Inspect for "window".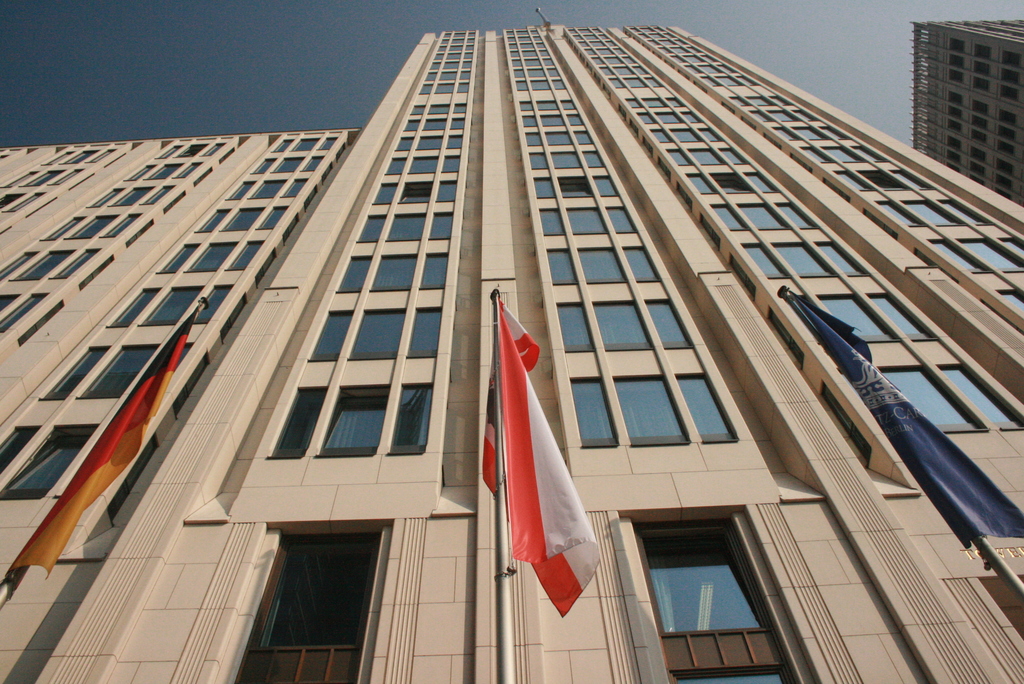
Inspection: {"left": 45, "top": 215, "right": 84, "bottom": 243}.
